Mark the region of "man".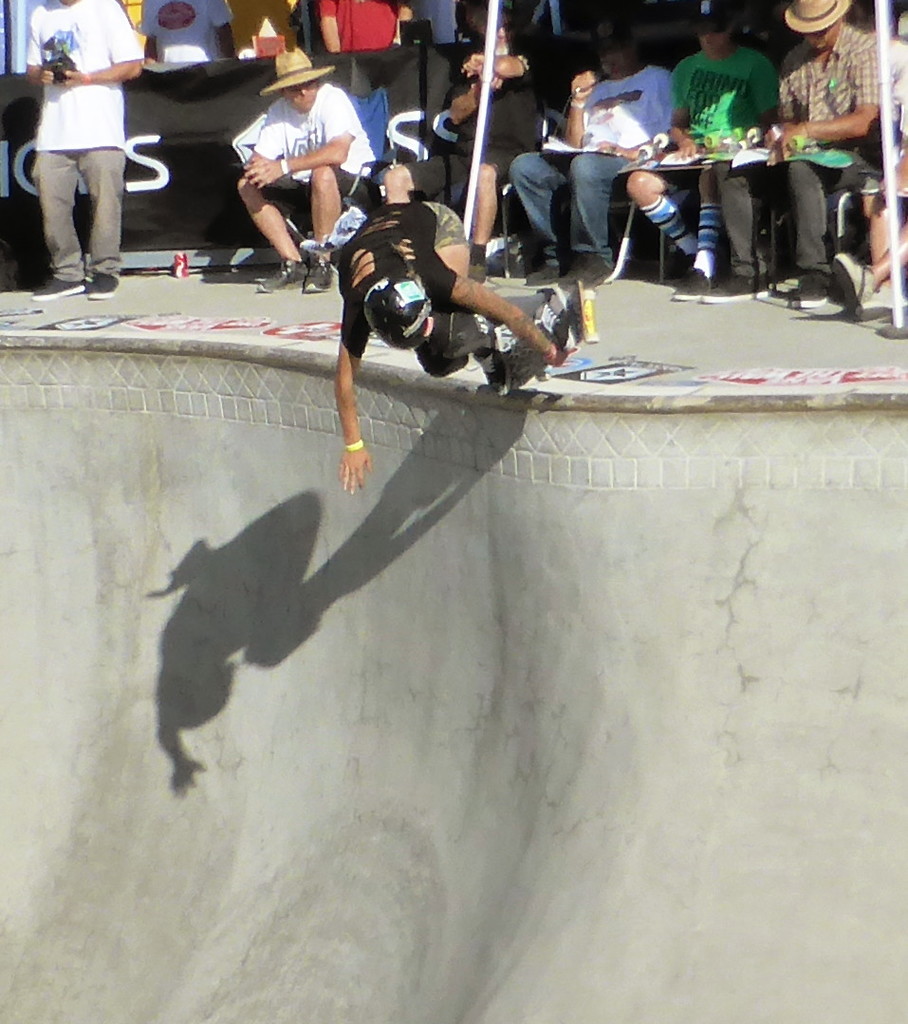
Region: 705,0,876,306.
